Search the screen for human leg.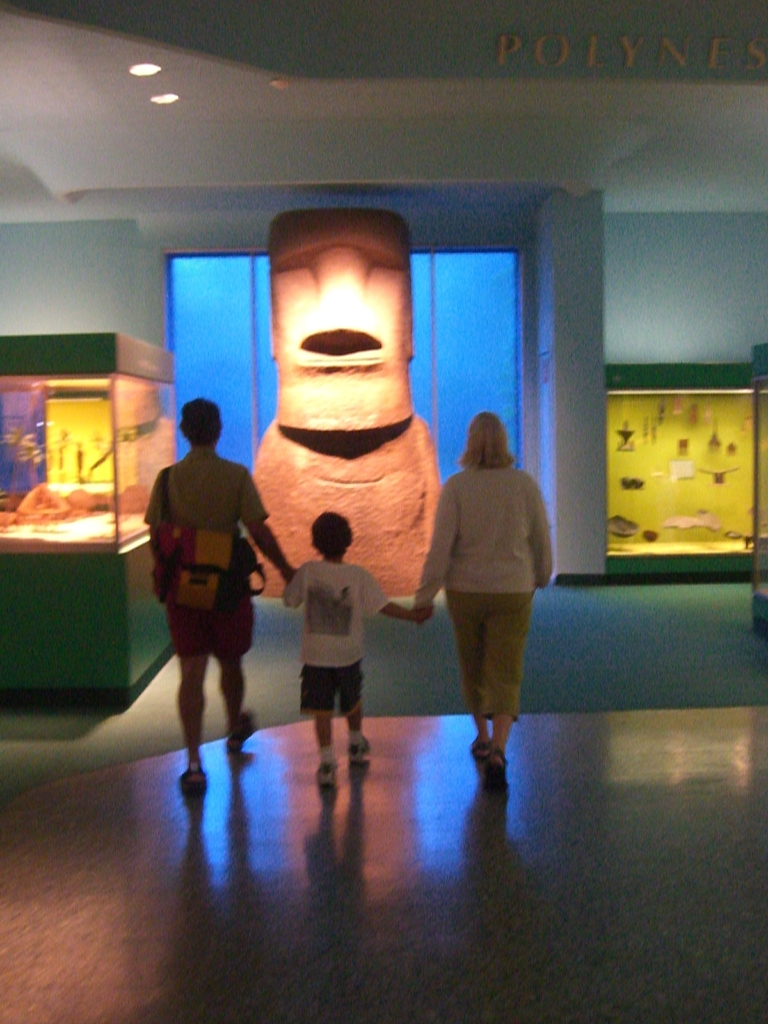
Found at l=449, t=593, r=487, b=758.
